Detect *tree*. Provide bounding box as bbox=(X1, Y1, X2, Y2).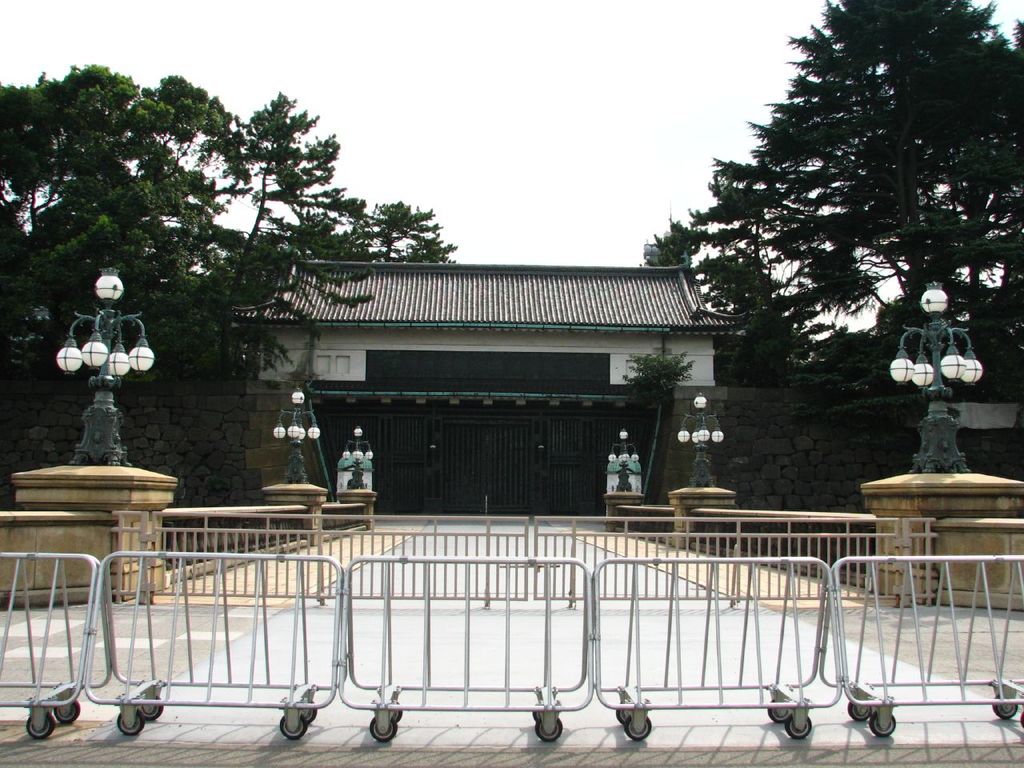
bbox=(9, 72, 414, 381).
